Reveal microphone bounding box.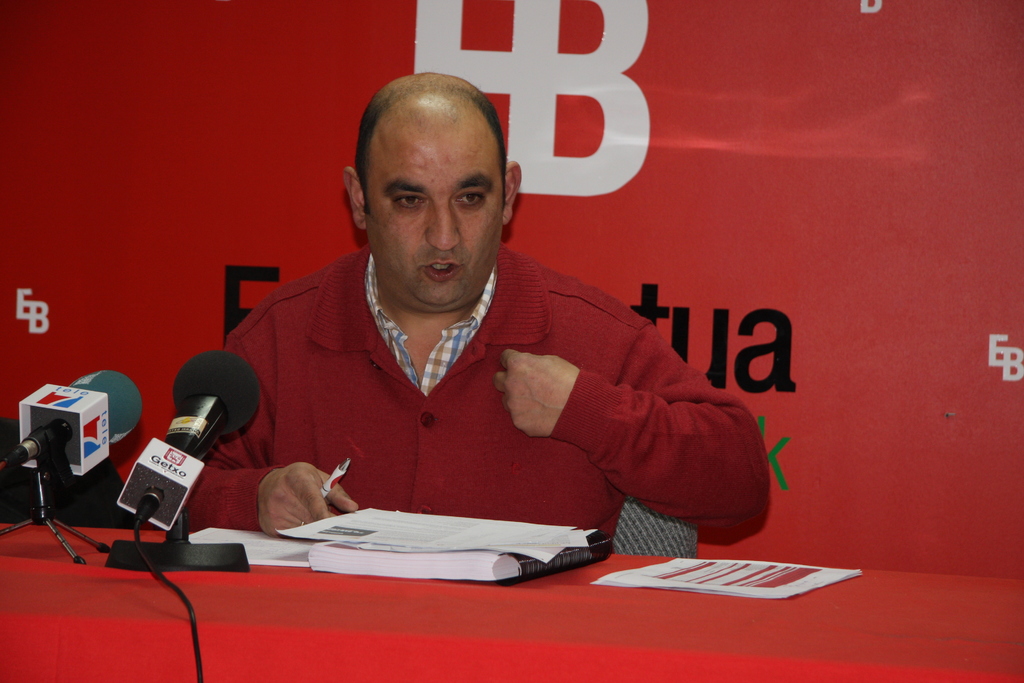
Revealed: {"x1": 0, "y1": 365, "x2": 148, "y2": 488}.
